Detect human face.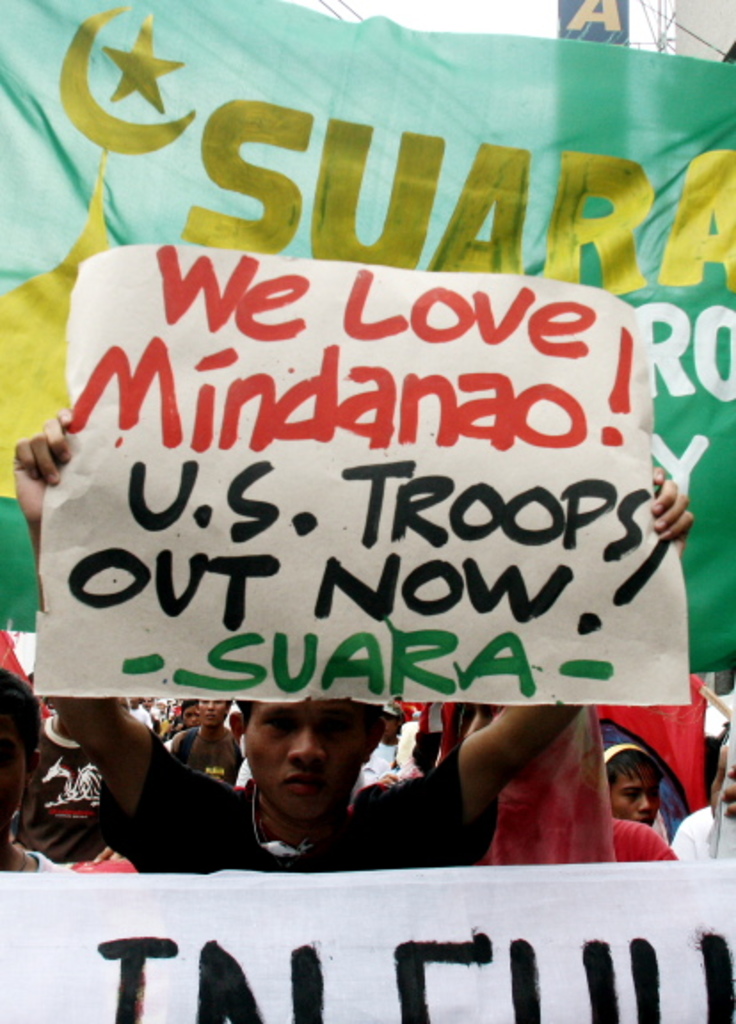
Detected at 233/693/361/818.
